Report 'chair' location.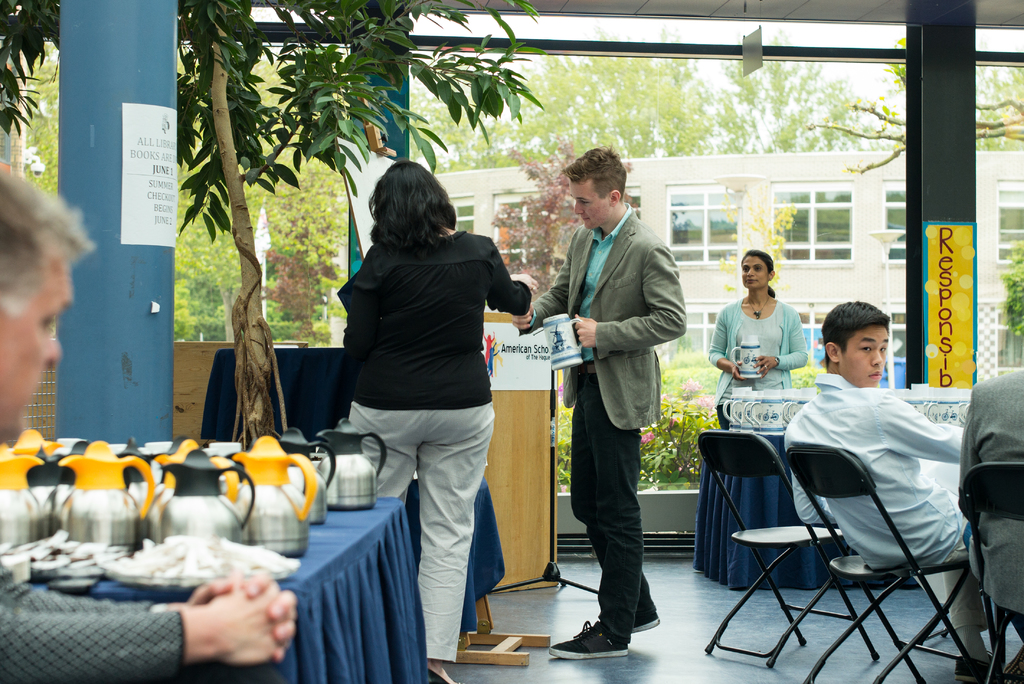
Report: x1=701, y1=431, x2=877, y2=662.
